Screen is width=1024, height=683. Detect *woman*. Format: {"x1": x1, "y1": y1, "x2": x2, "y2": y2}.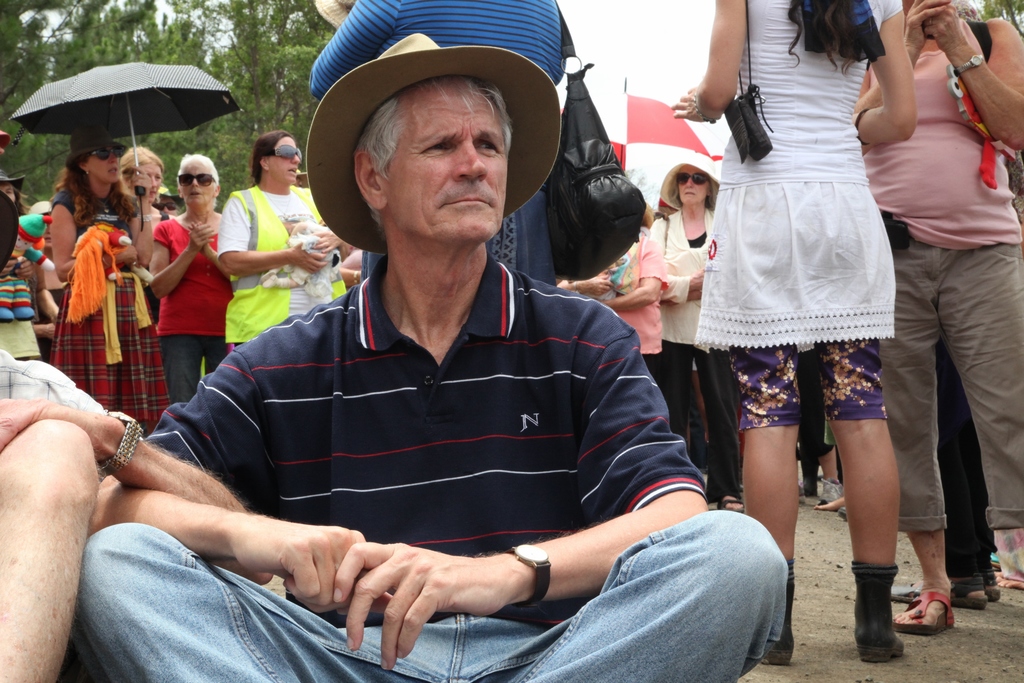
{"x1": 132, "y1": 152, "x2": 179, "y2": 387}.
